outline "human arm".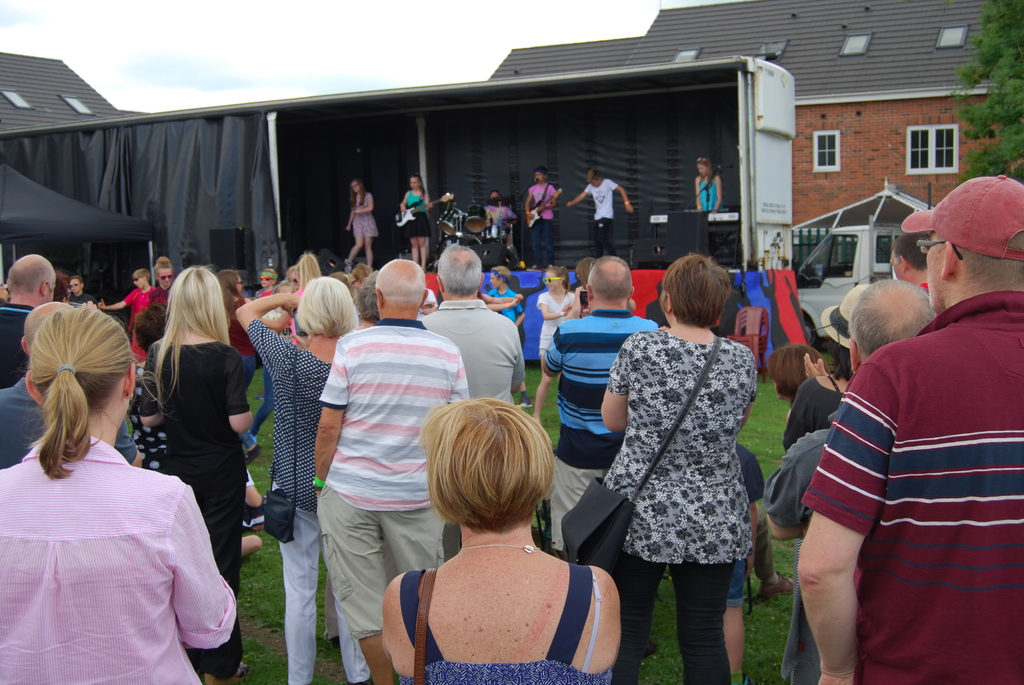
Outline: detection(157, 476, 244, 648).
